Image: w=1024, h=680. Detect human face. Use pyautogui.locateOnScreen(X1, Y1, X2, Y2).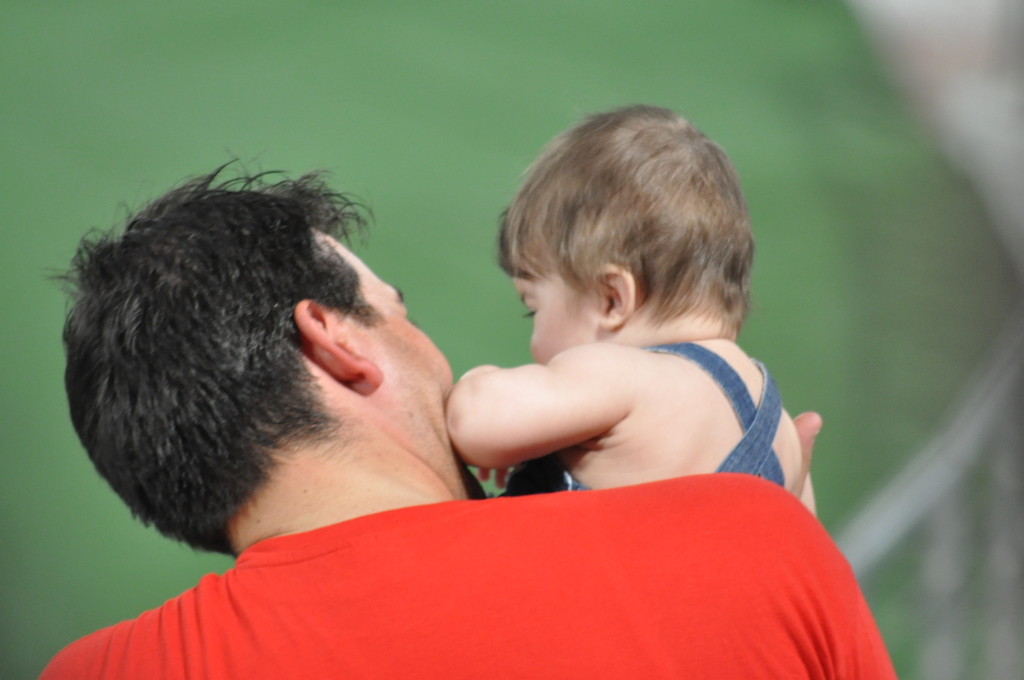
pyautogui.locateOnScreen(346, 247, 472, 492).
